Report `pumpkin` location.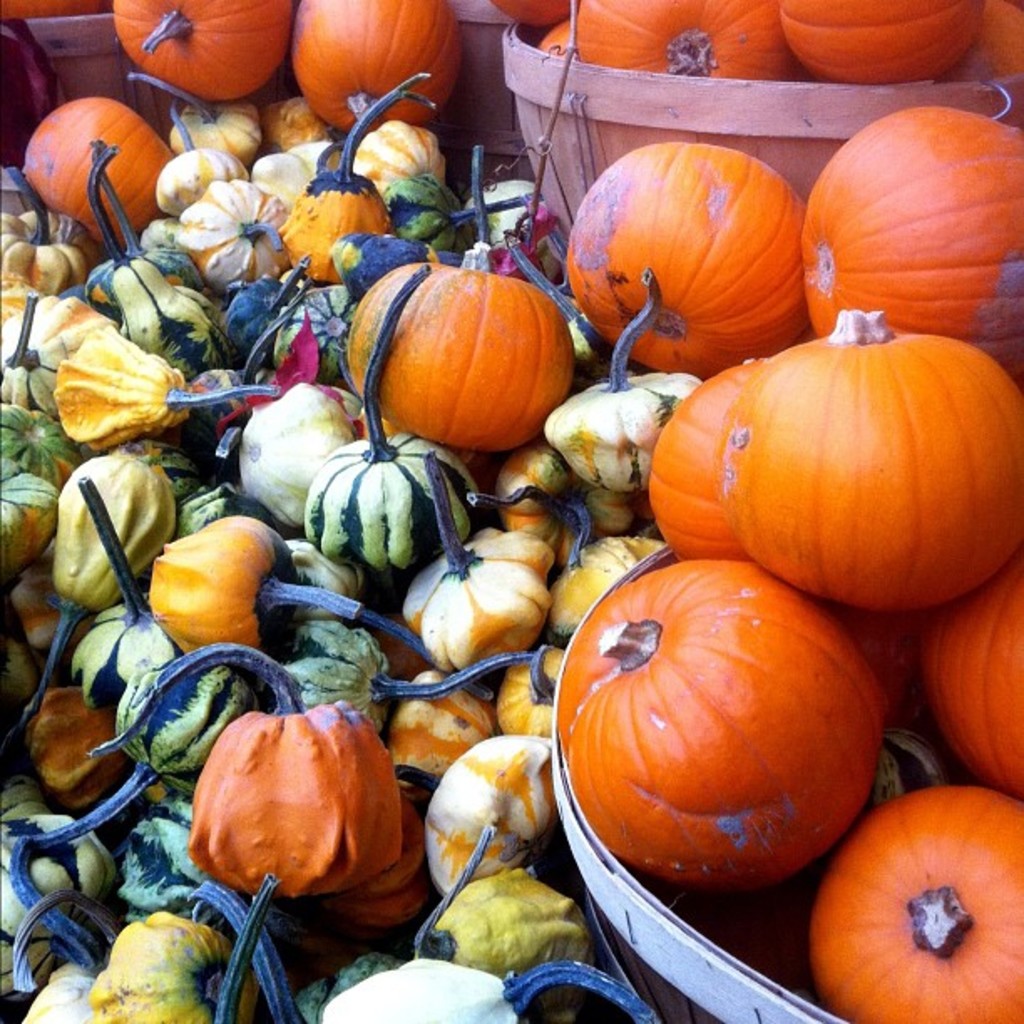
Report: Rect(806, 105, 1022, 376).
